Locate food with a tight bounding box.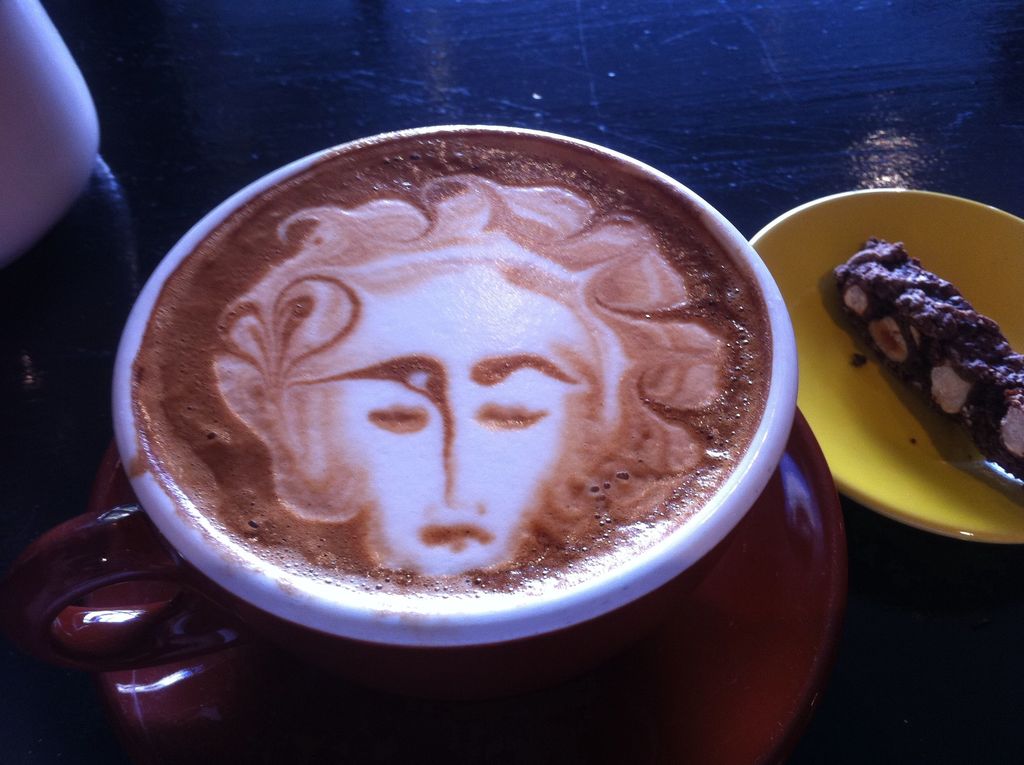
bbox=(131, 129, 769, 601).
